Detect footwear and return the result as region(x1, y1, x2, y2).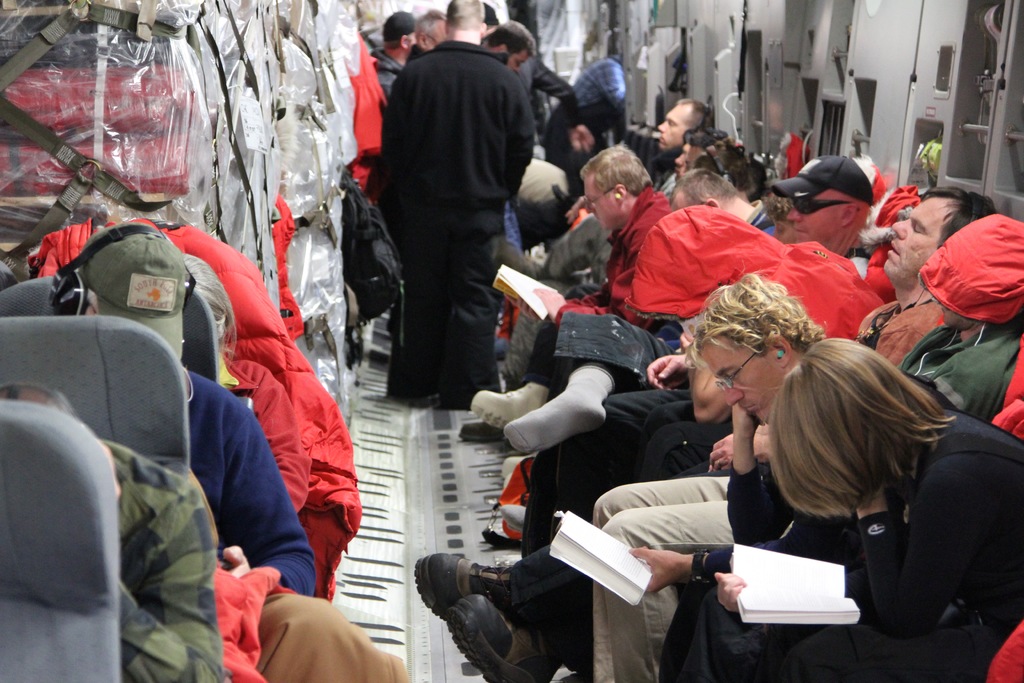
region(413, 553, 531, 633).
